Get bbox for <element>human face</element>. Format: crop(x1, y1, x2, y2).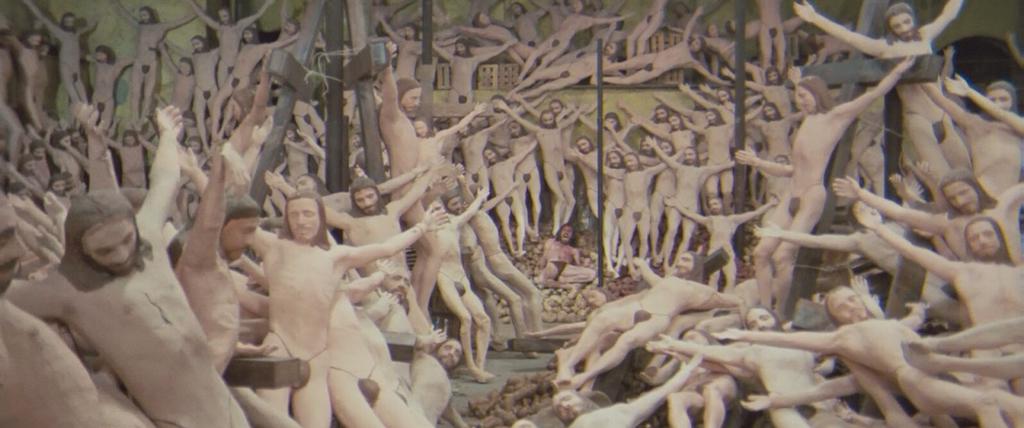
crop(477, 13, 493, 26).
